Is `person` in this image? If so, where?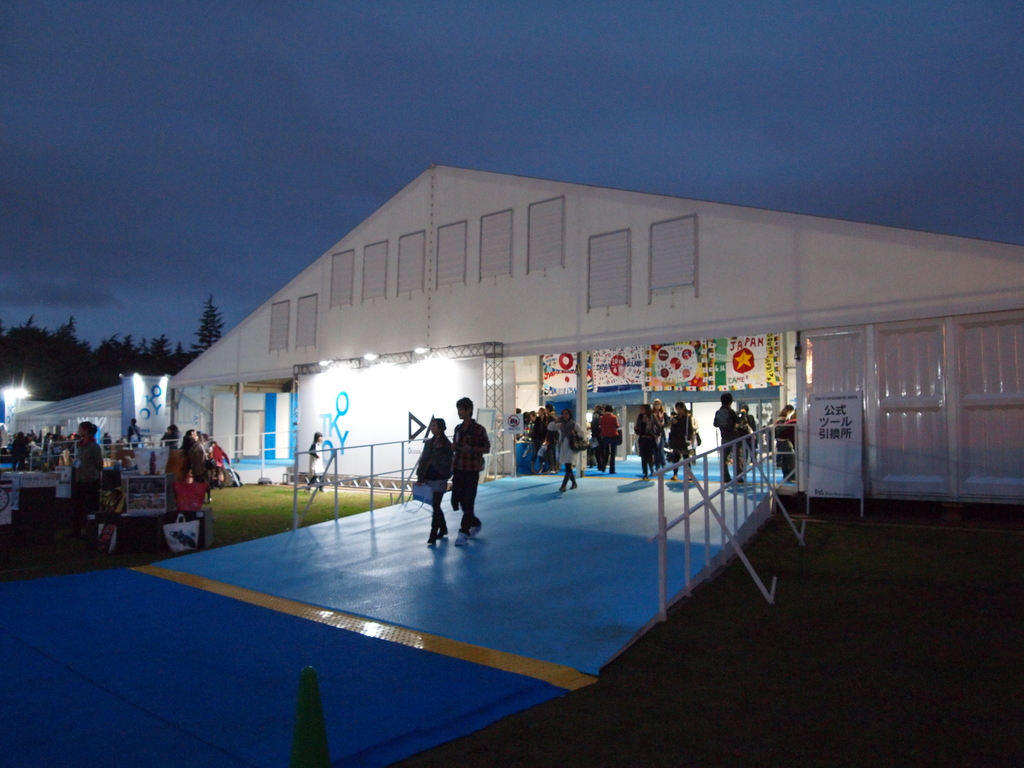
Yes, at box=[404, 412, 470, 563].
